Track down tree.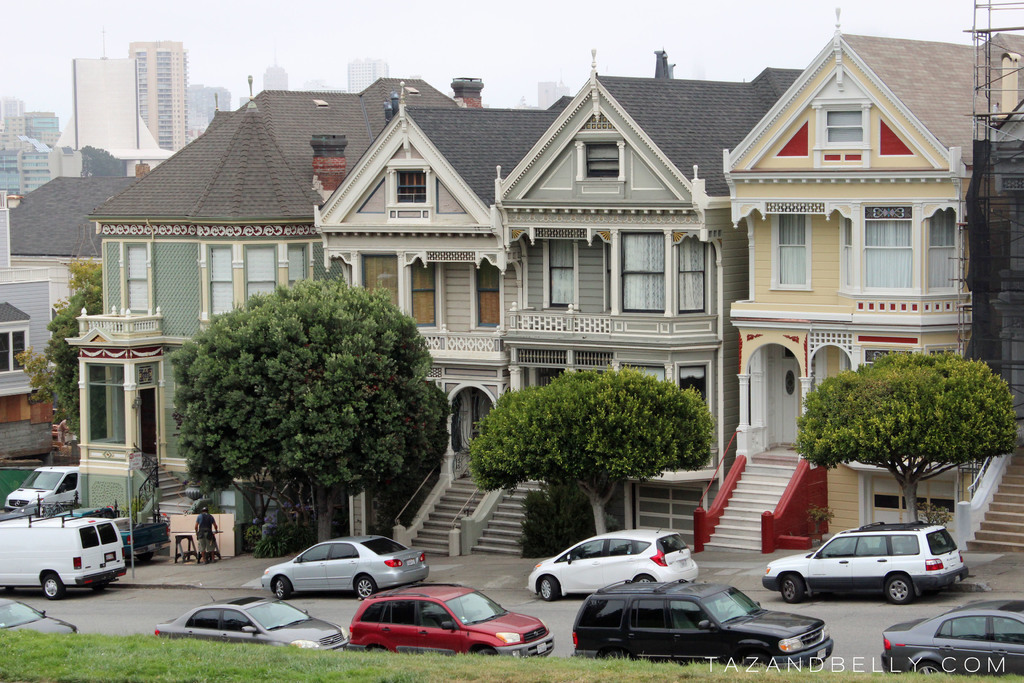
Tracked to (785, 352, 1011, 517).
